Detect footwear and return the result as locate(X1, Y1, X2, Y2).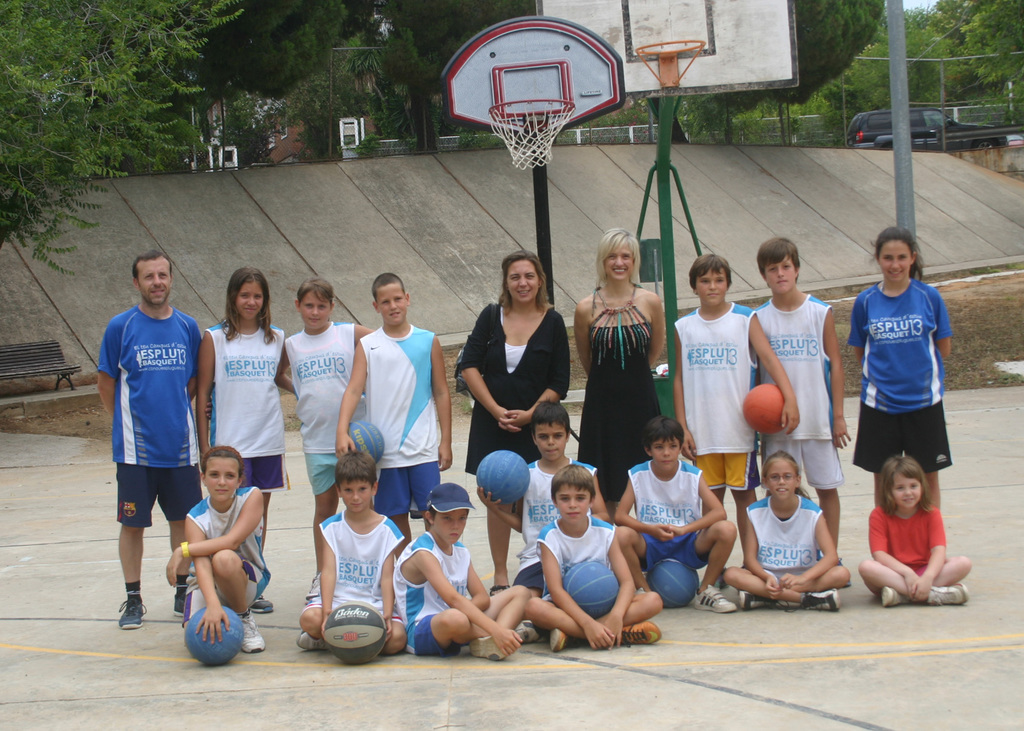
locate(724, 584, 773, 604).
